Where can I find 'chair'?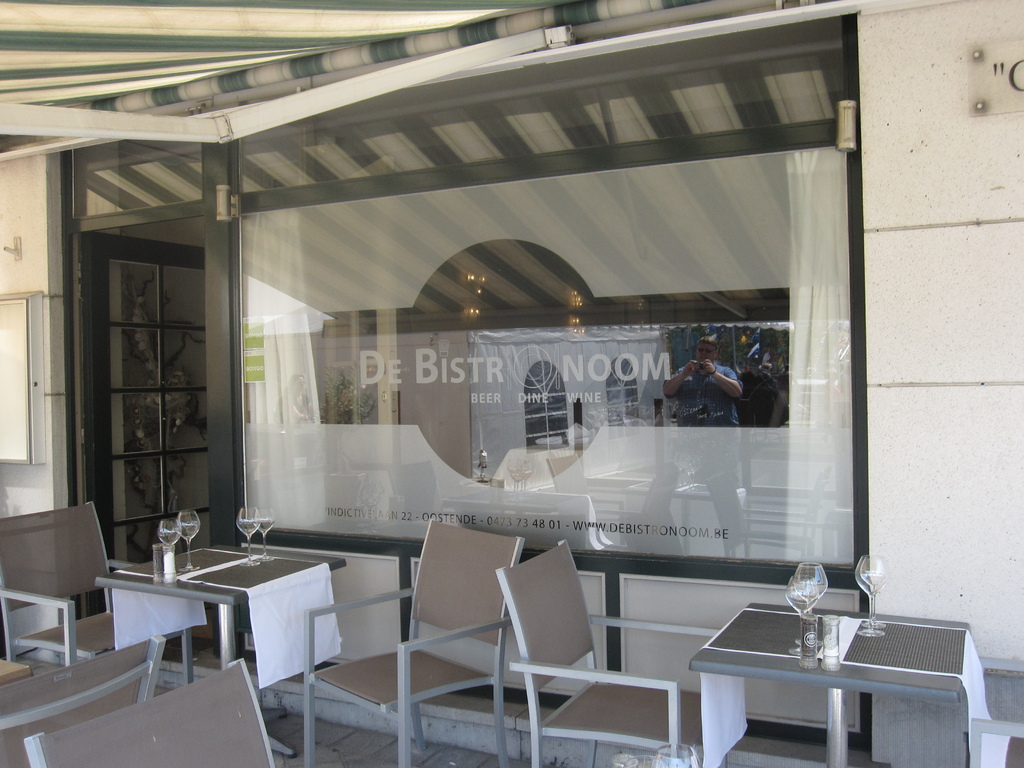
You can find it at box(0, 630, 168, 767).
